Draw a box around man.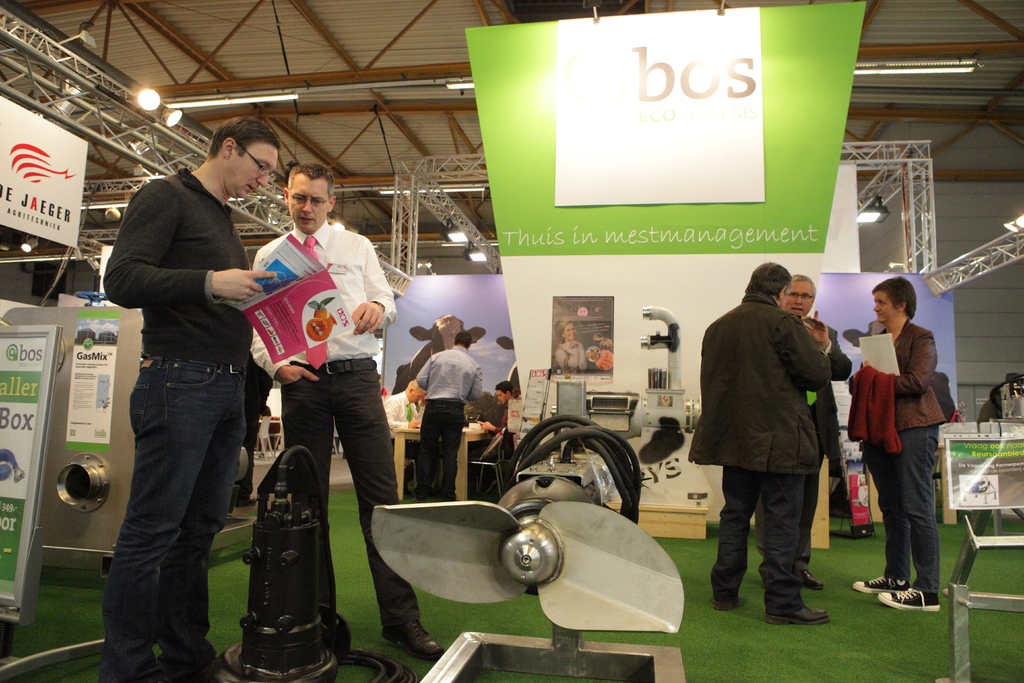
bbox=(767, 269, 860, 593).
